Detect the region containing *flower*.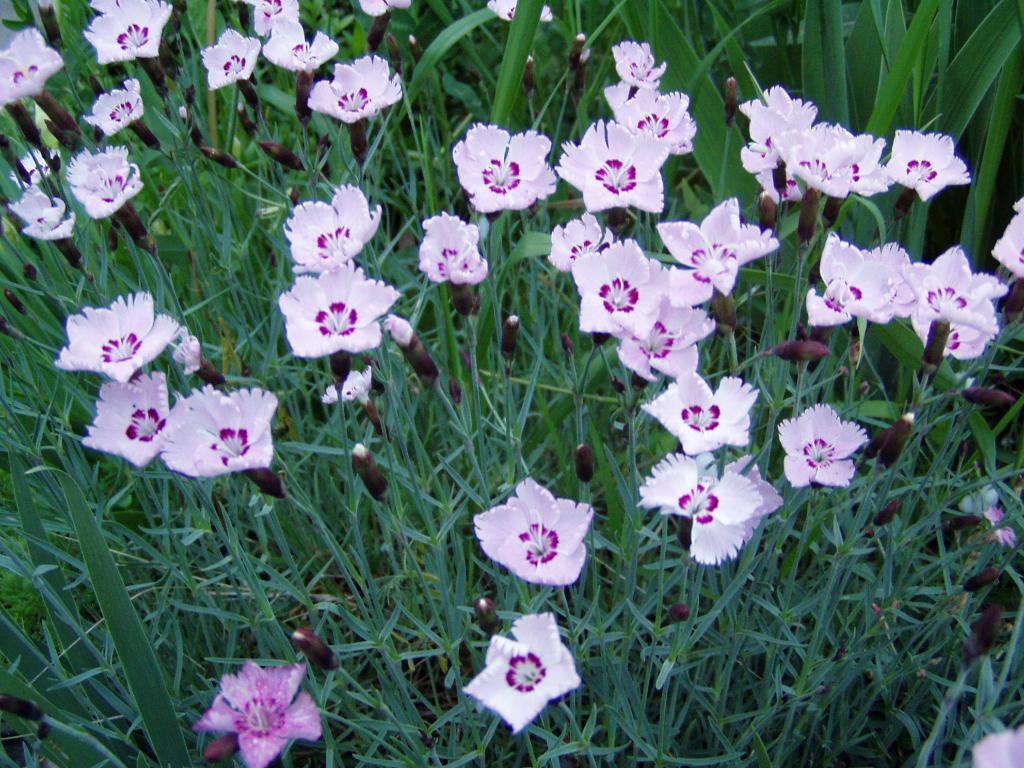
<region>81, 0, 174, 68</region>.
